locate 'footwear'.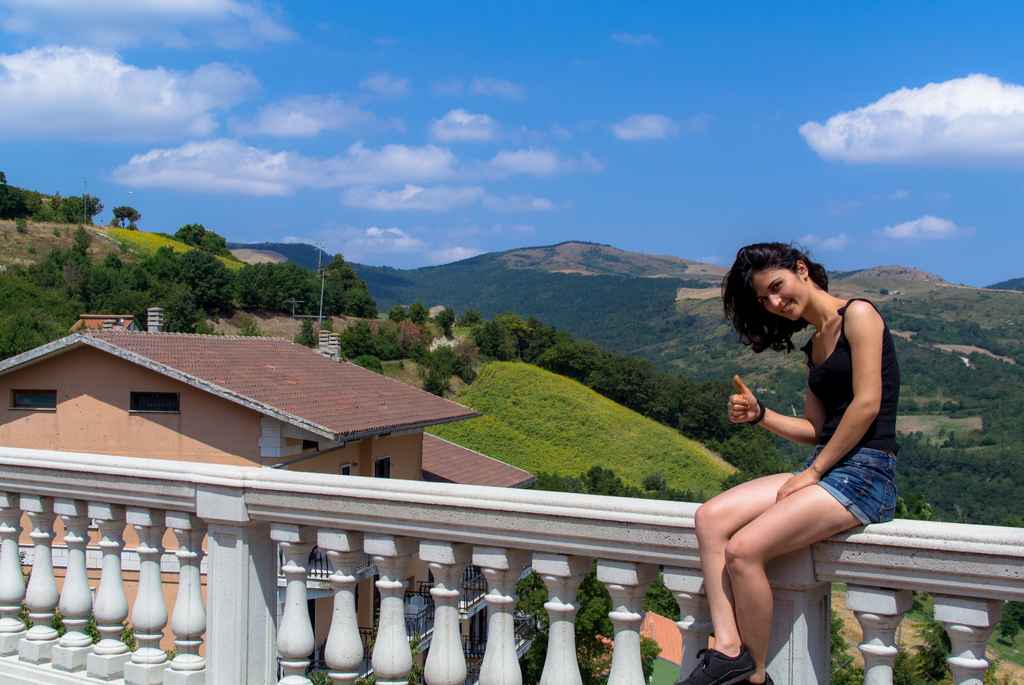
Bounding box: x1=676 y1=645 x2=755 y2=684.
